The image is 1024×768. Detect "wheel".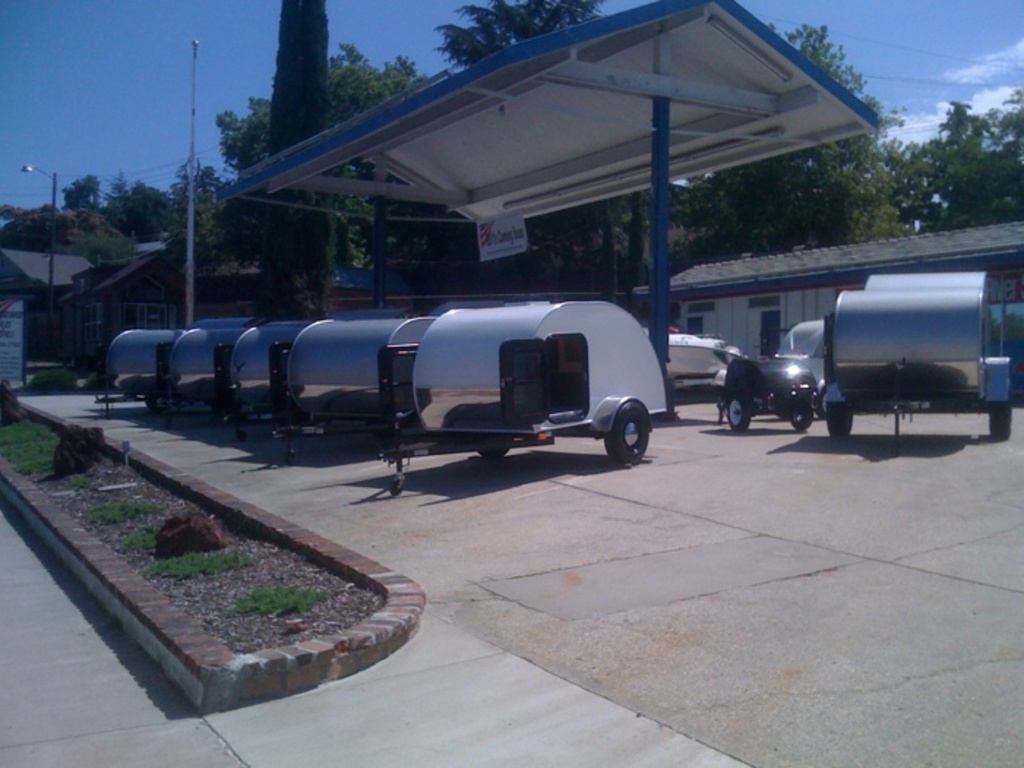
Detection: [x1=829, y1=405, x2=850, y2=437].
